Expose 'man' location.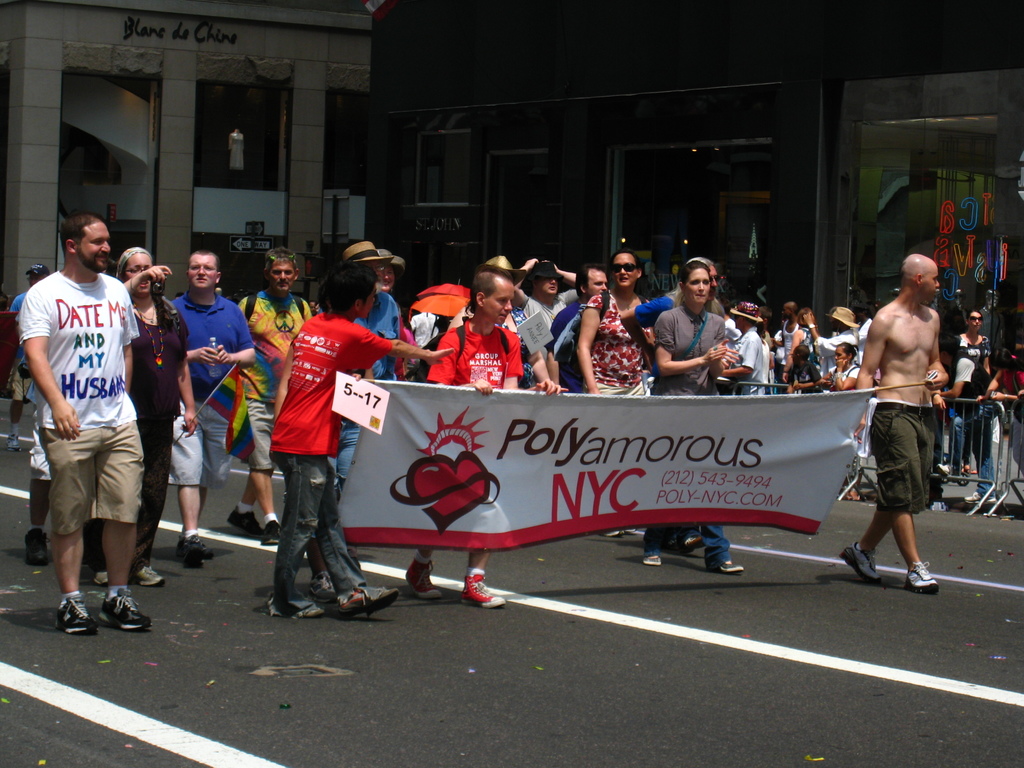
Exposed at [12, 265, 54, 307].
